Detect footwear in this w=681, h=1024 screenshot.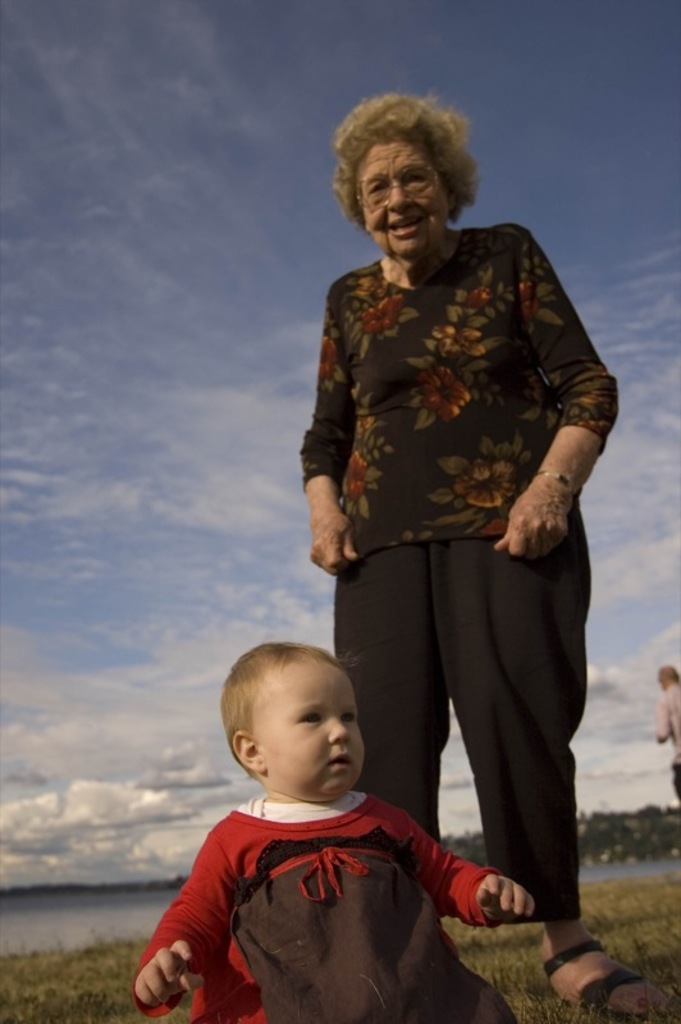
Detection: left=552, top=932, right=650, bottom=1015.
